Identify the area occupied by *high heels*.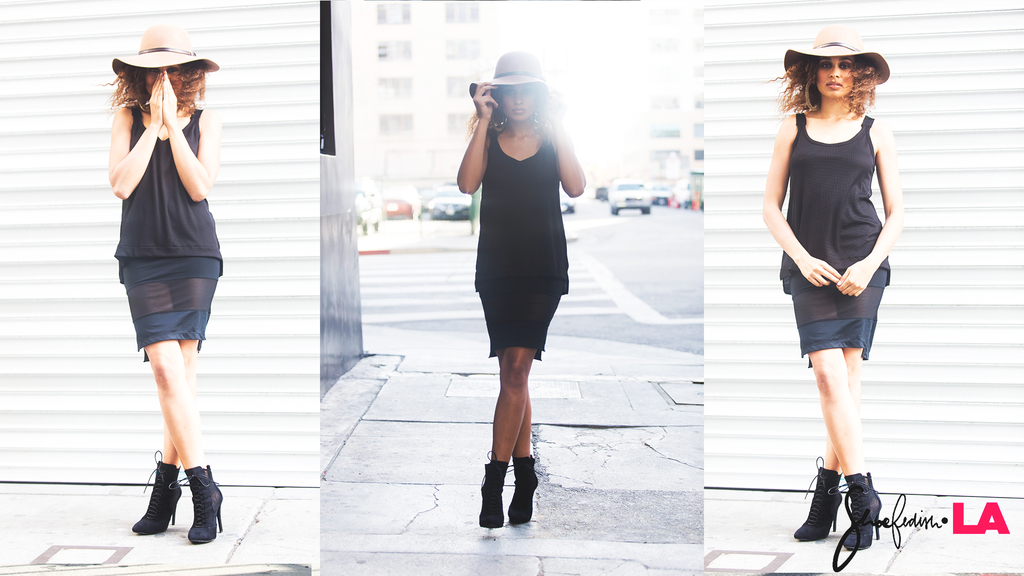
Area: (x1=121, y1=457, x2=218, y2=536).
